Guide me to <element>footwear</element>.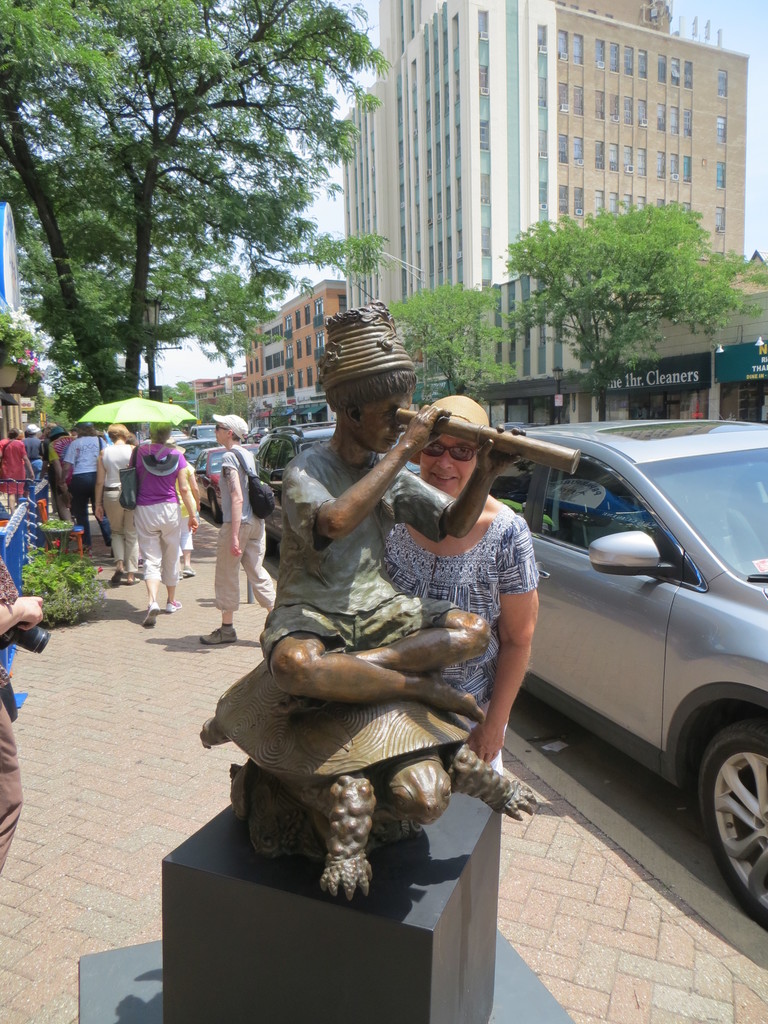
Guidance: <bbox>145, 600, 160, 631</bbox>.
